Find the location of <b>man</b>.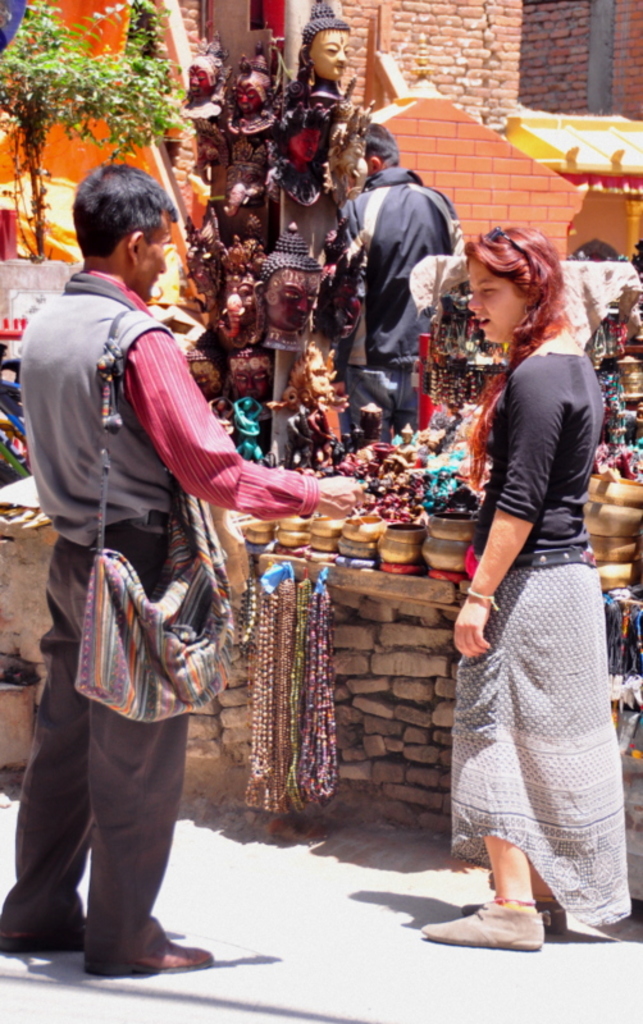
Location: <box>0,166,373,973</box>.
